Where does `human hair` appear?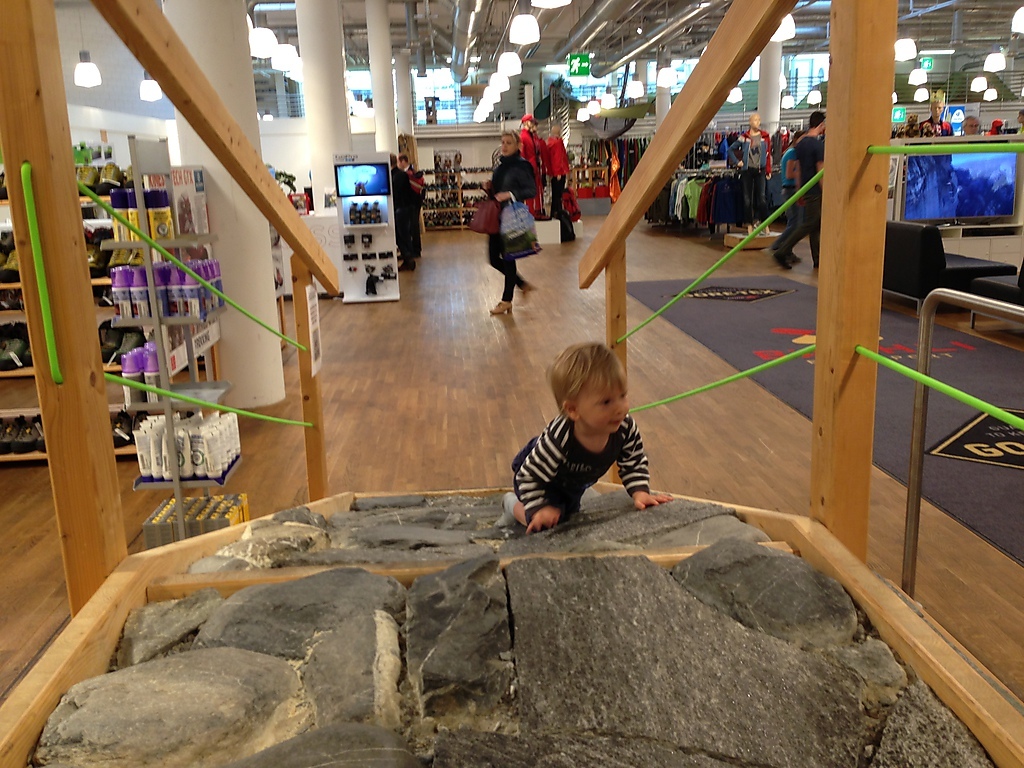
Appears at region(808, 109, 828, 126).
